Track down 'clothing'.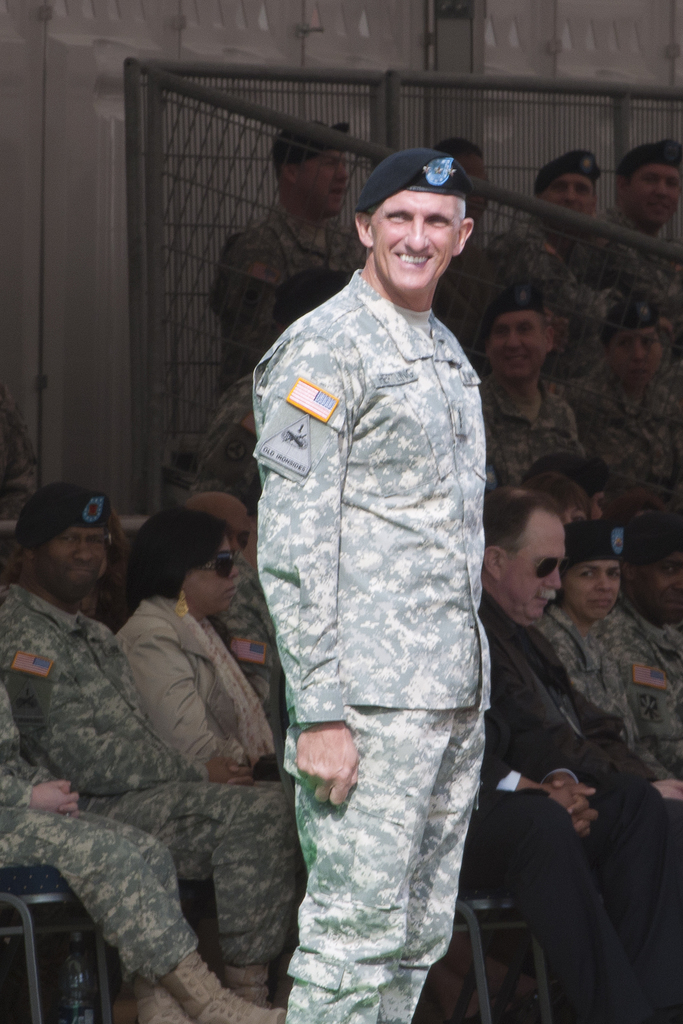
Tracked to bbox(604, 598, 682, 780).
